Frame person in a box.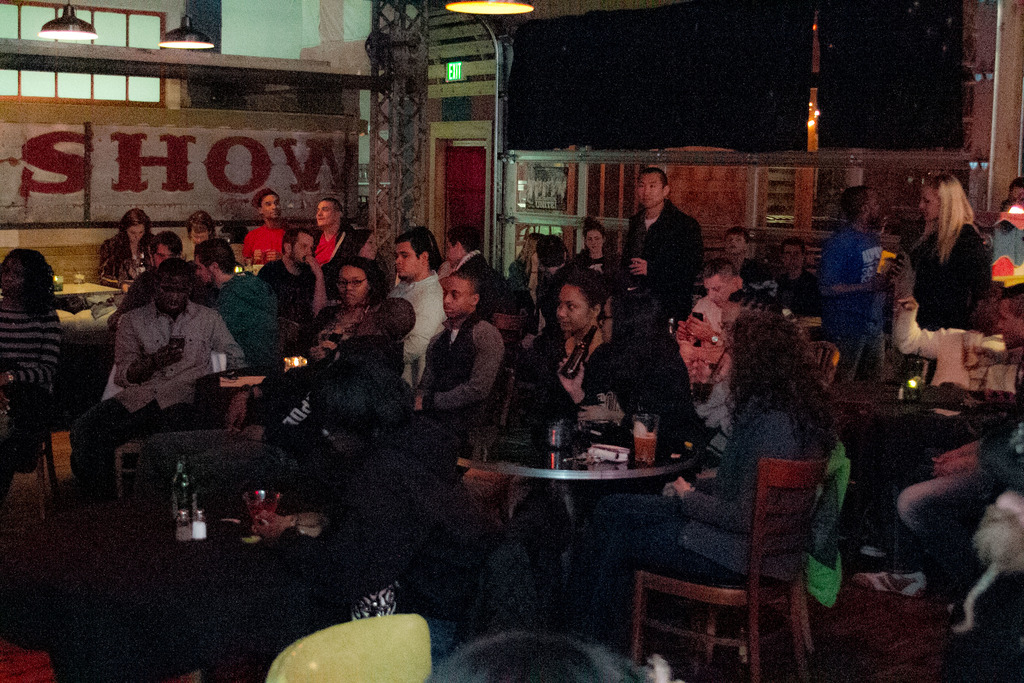
BBox(77, 258, 239, 470).
